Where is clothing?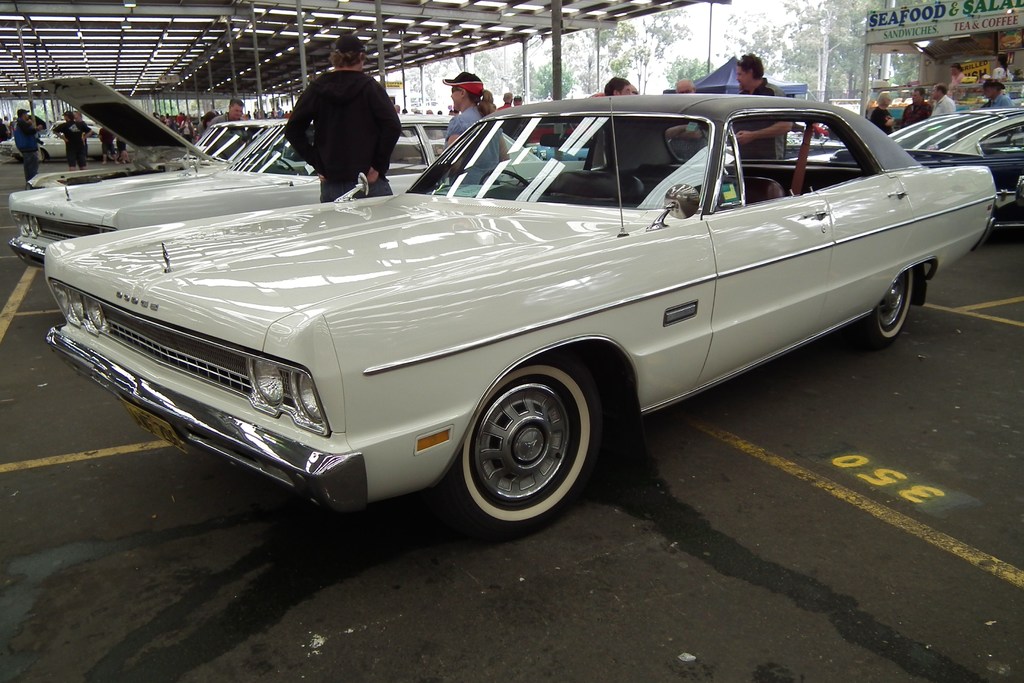
900, 101, 927, 128.
